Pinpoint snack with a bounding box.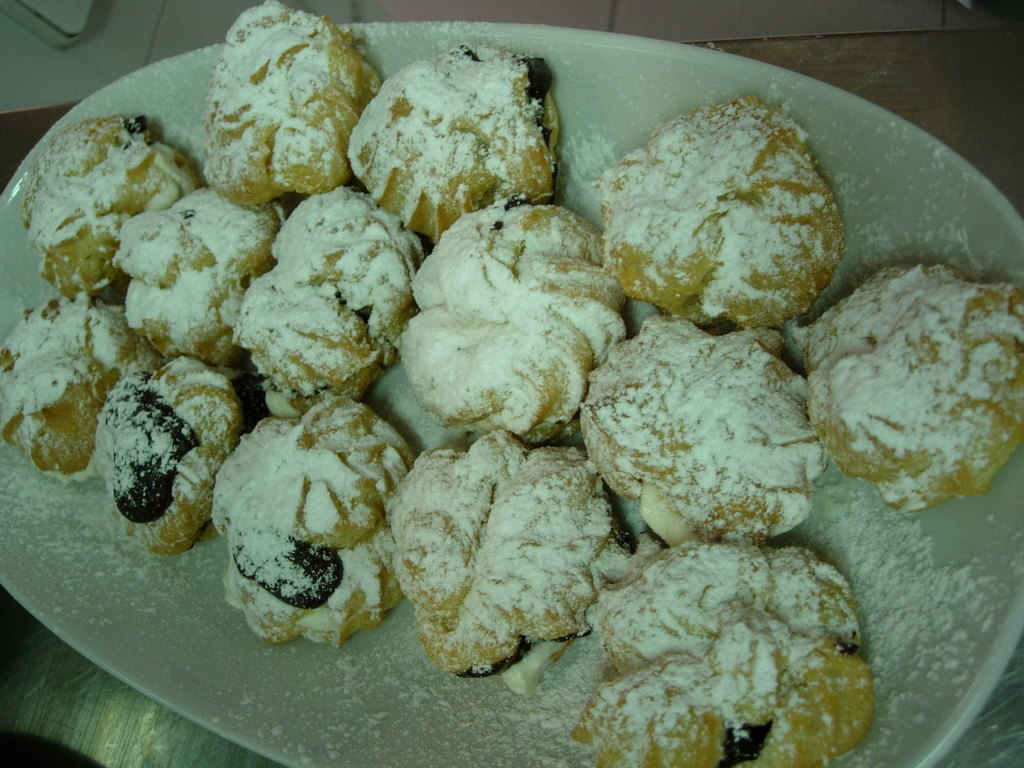
x1=586, y1=543, x2=871, y2=767.
